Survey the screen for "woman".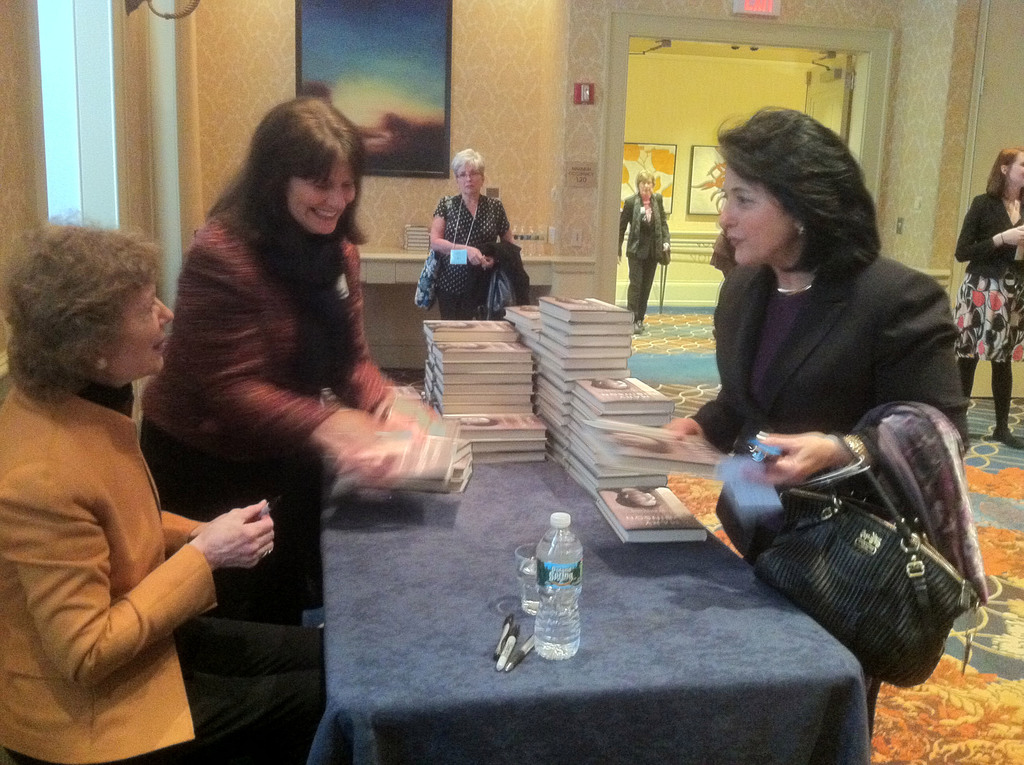
Survey found: 671 97 982 691.
